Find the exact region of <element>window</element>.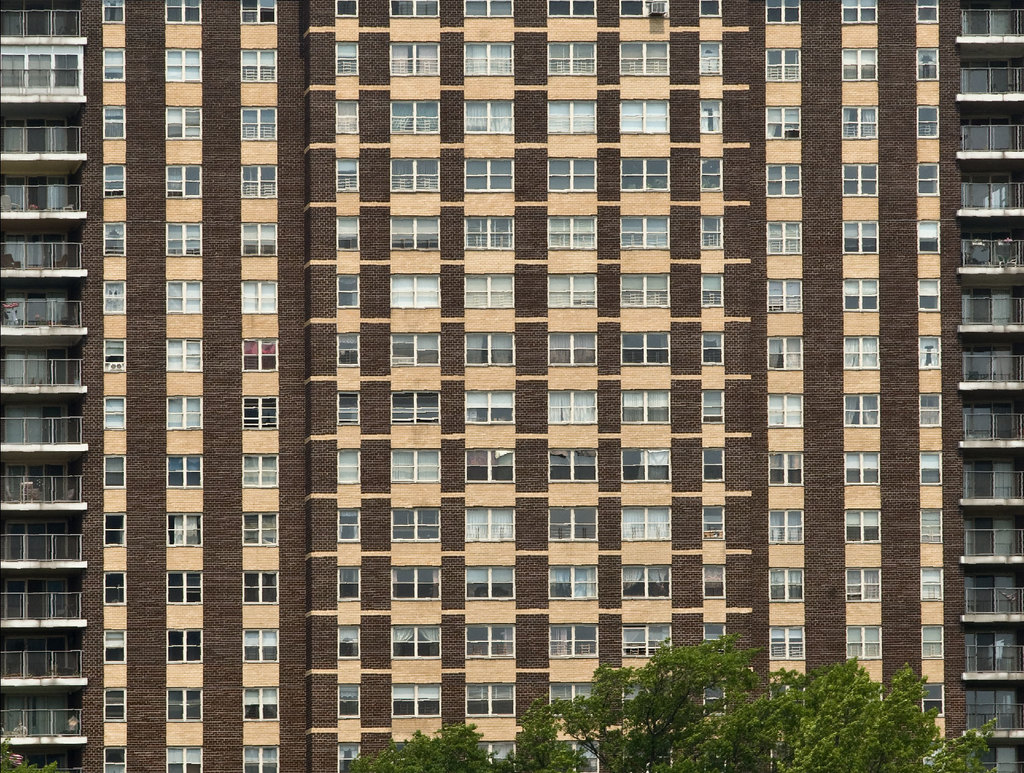
Exact region: (701, 391, 725, 425).
